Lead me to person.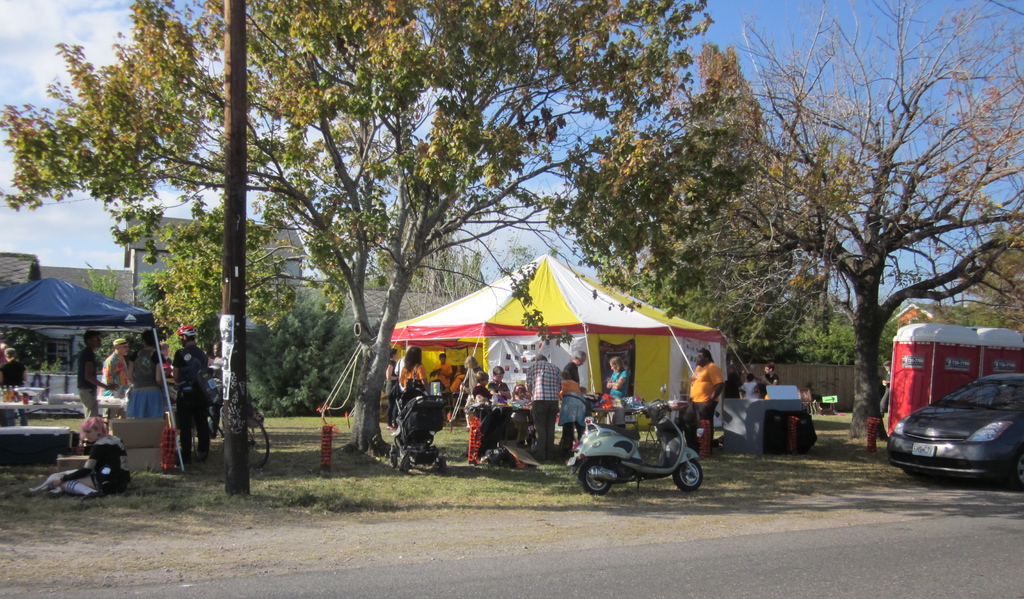
Lead to (x1=1, y1=347, x2=29, y2=428).
